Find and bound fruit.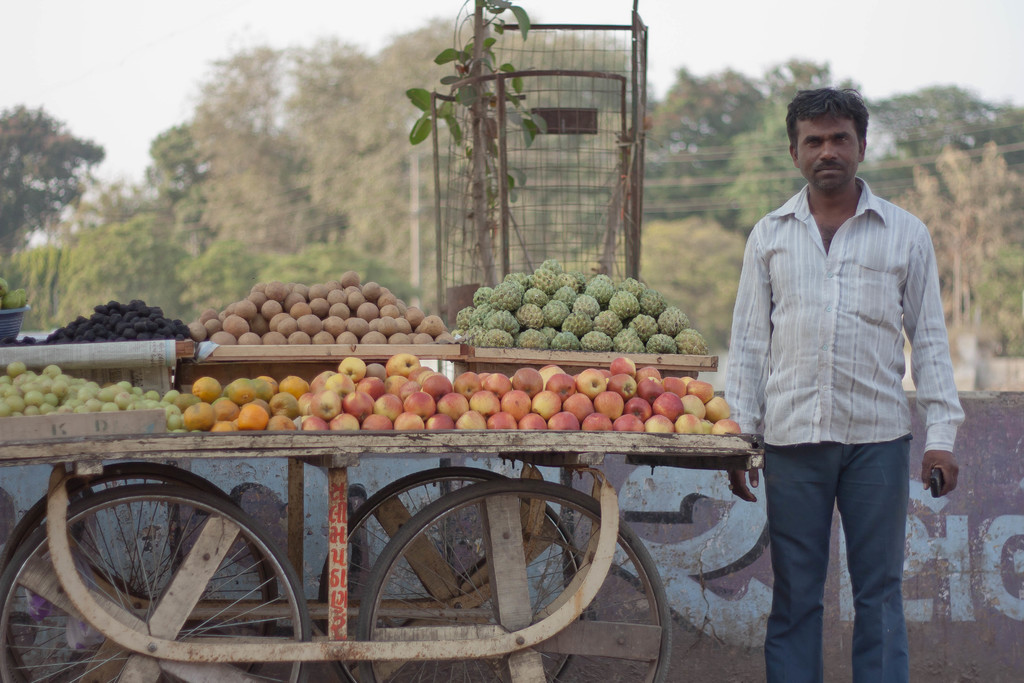
Bound: pyautogui.locateOnScreen(0, 273, 30, 309).
